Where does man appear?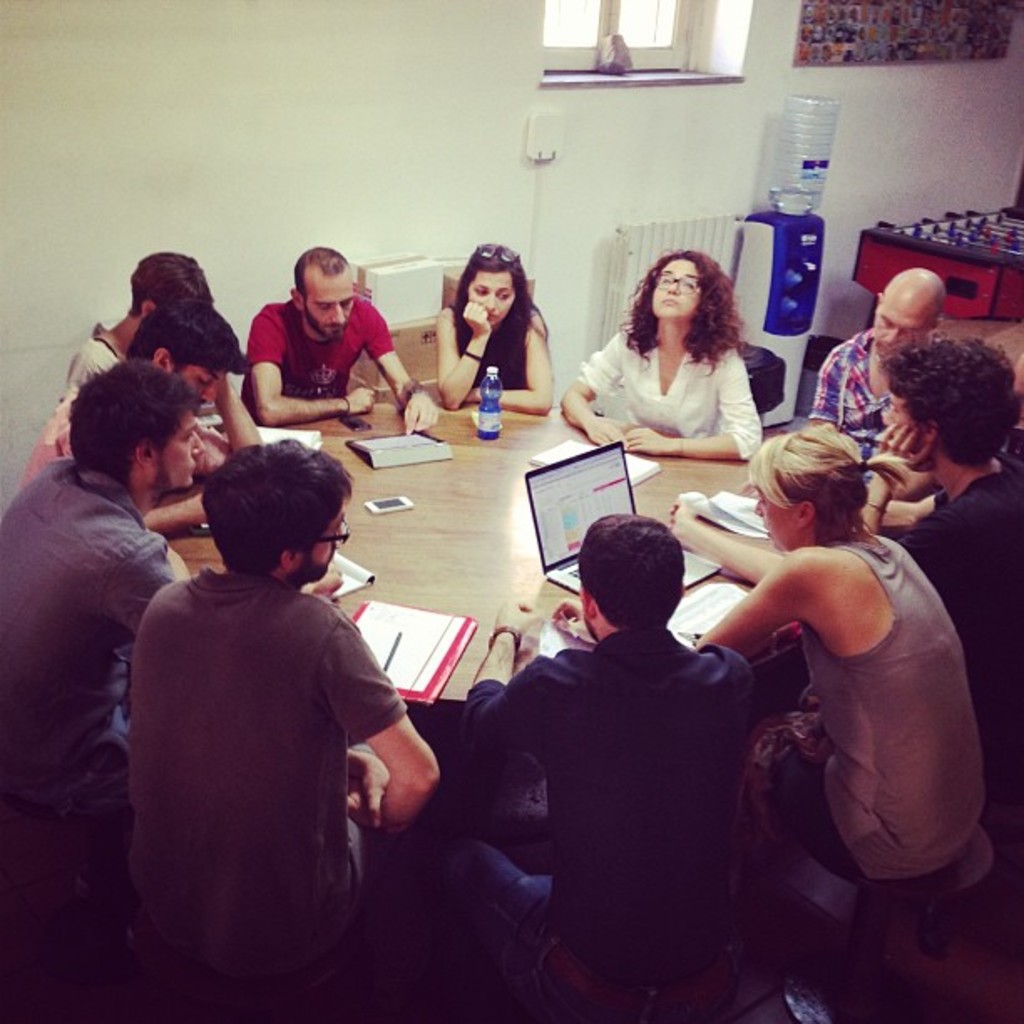
Appears at left=28, top=298, right=269, bottom=520.
